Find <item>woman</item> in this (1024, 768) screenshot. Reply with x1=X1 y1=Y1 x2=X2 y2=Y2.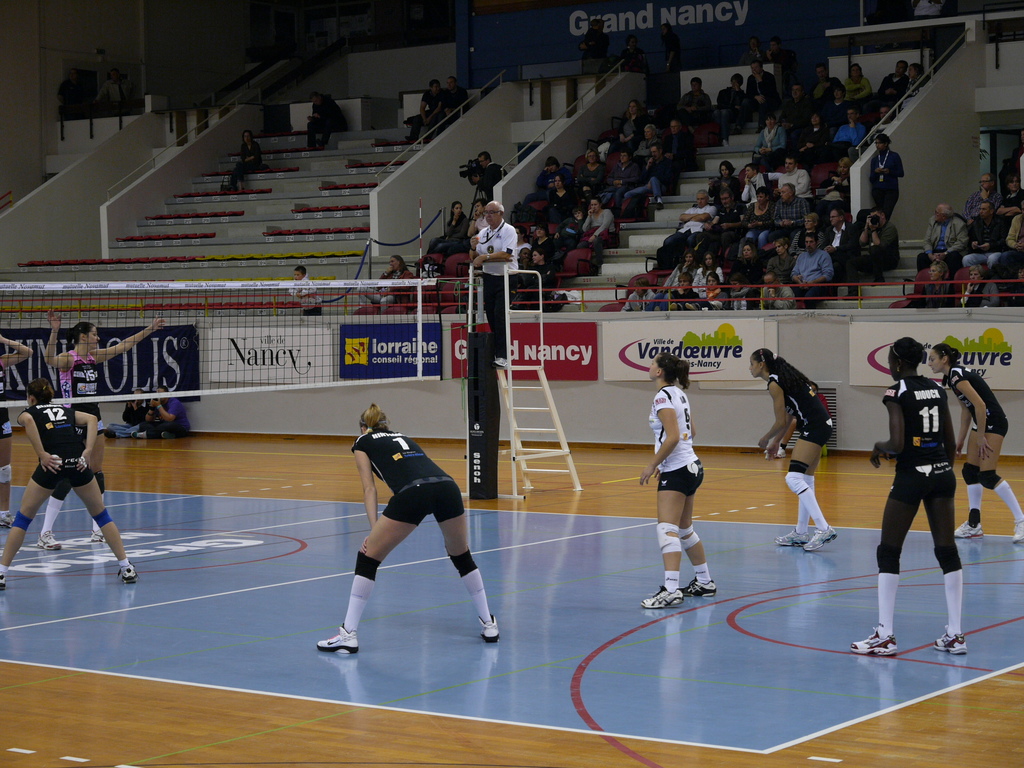
x1=429 y1=200 x2=467 y2=262.
